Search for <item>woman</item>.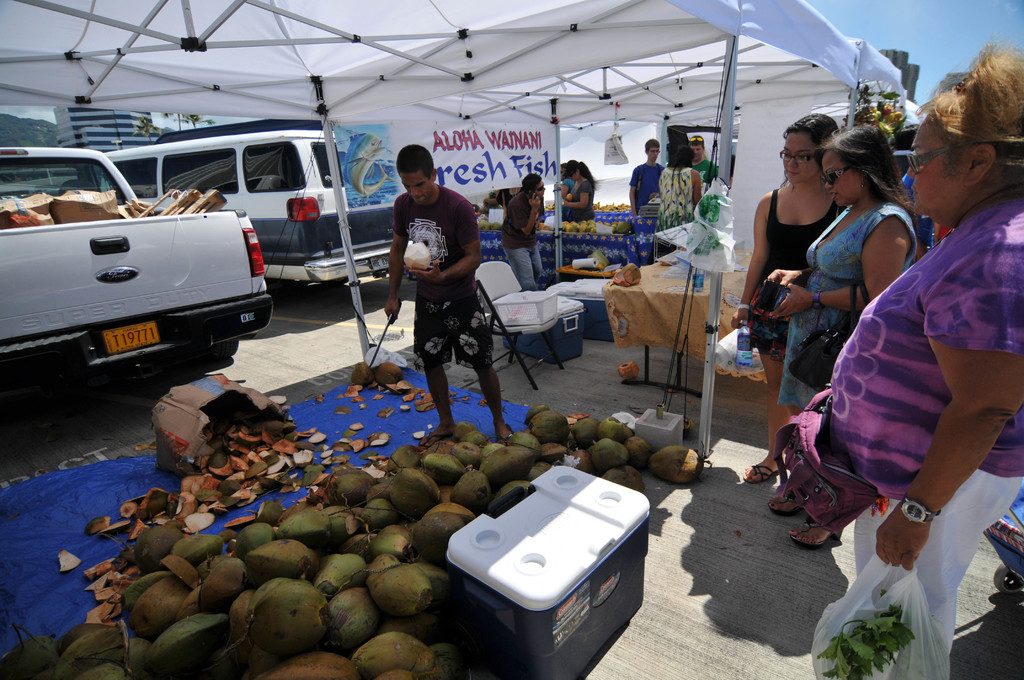
Found at (765,122,918,551).
